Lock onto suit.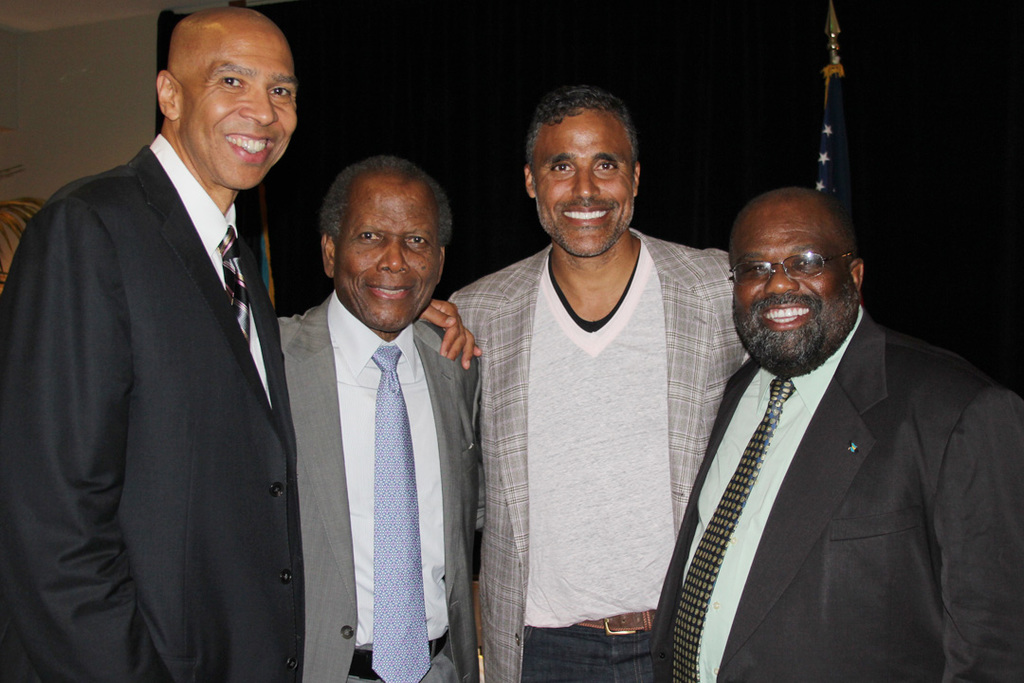
Locked: 0,133,304,682.
